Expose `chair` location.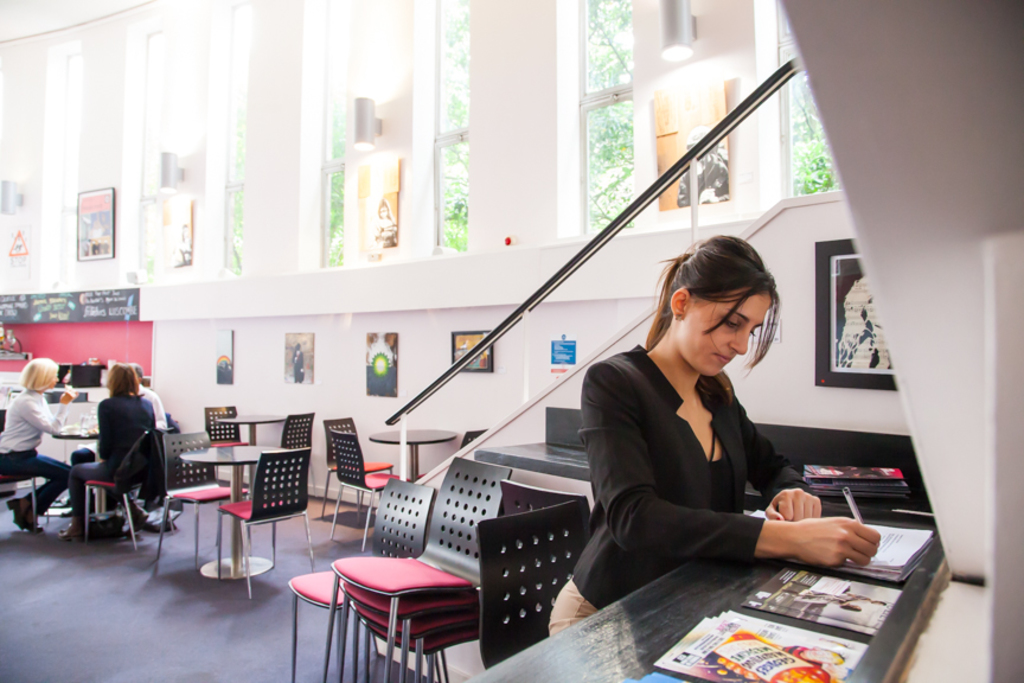
Exposed at x1=318 y1=417 x2=388 y2=519.
